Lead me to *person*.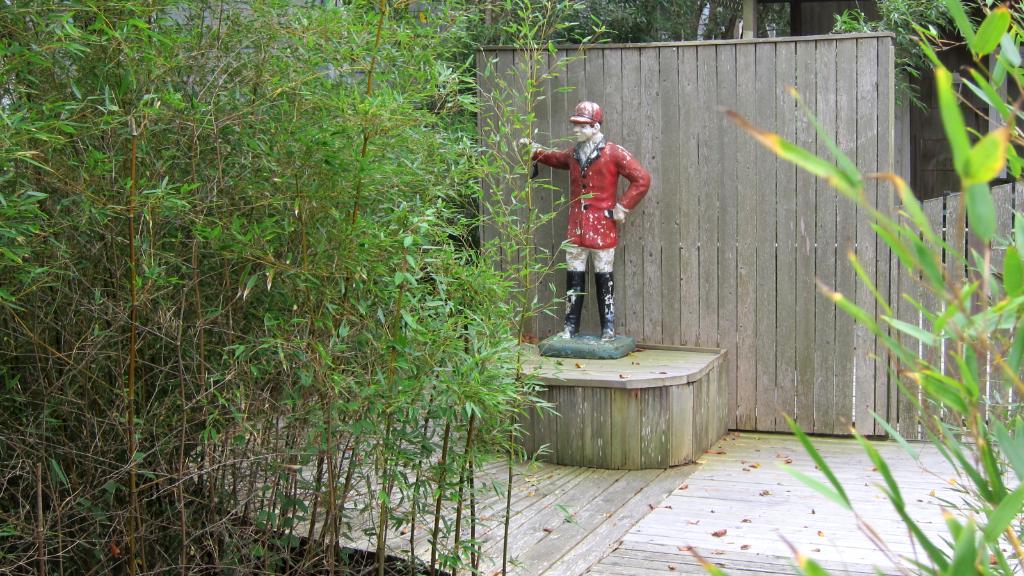
Lead to [x1=544, y1=92, x2=652, y2=344].
